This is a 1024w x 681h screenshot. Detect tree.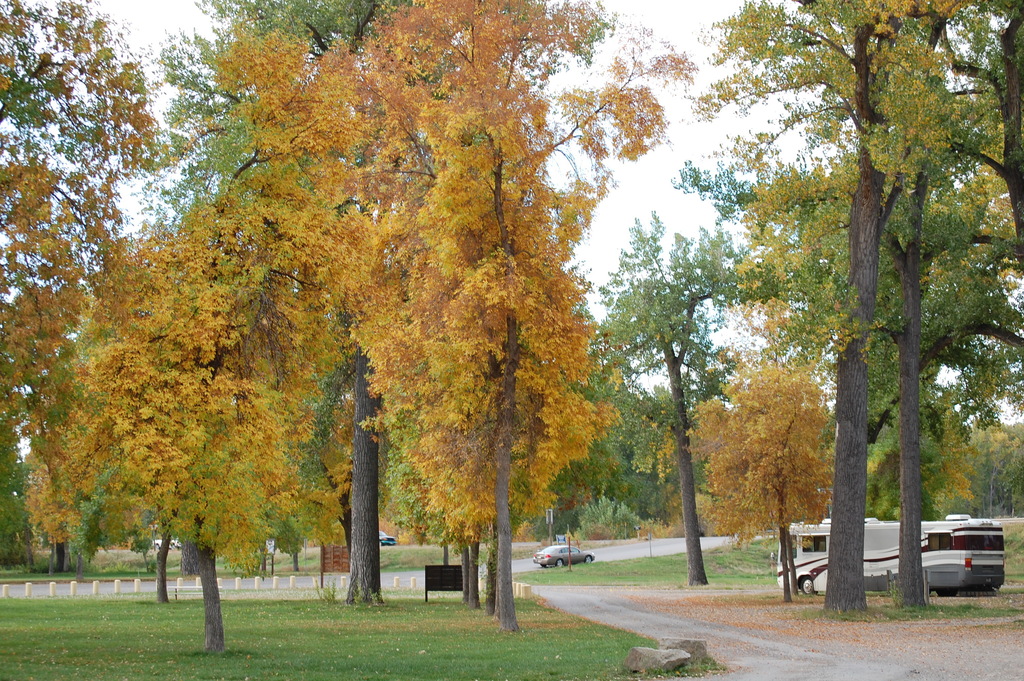
Rect(0, 0, 184, 543).
